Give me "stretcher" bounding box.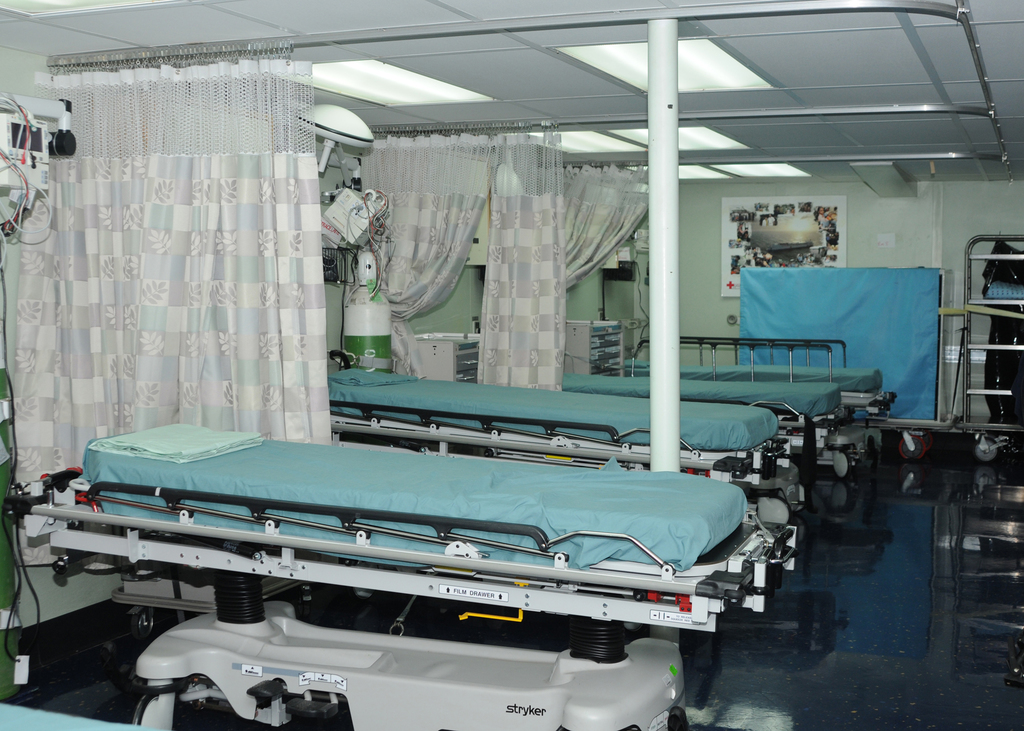
x1=0 y1=415 x2=813 y2=730.
